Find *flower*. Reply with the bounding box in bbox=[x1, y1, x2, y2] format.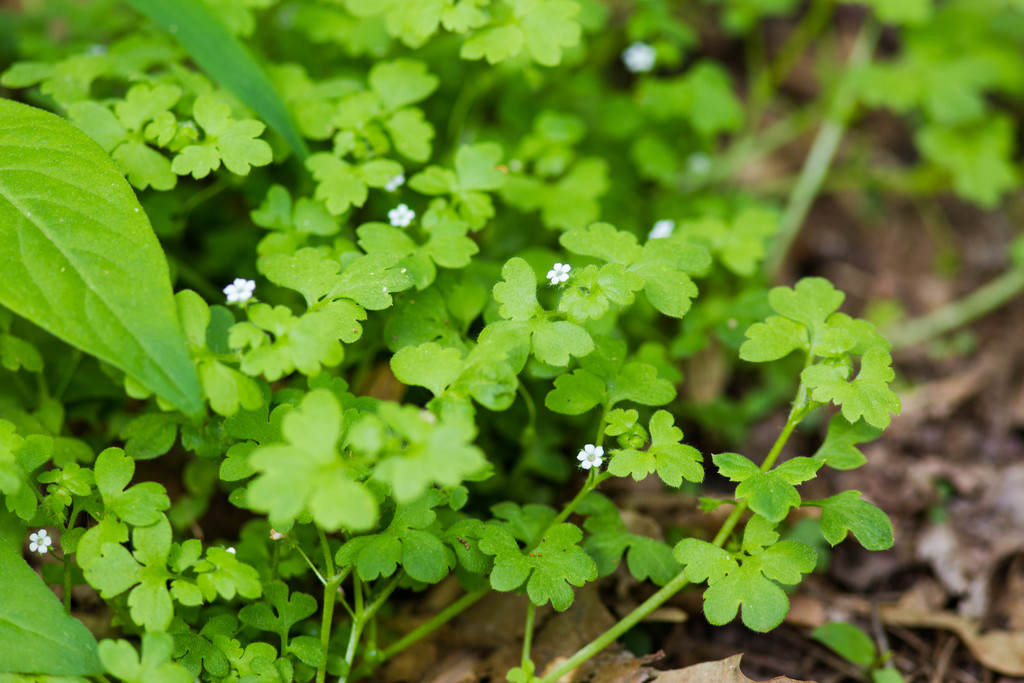
bbox=[545, 261, 569, 283].
